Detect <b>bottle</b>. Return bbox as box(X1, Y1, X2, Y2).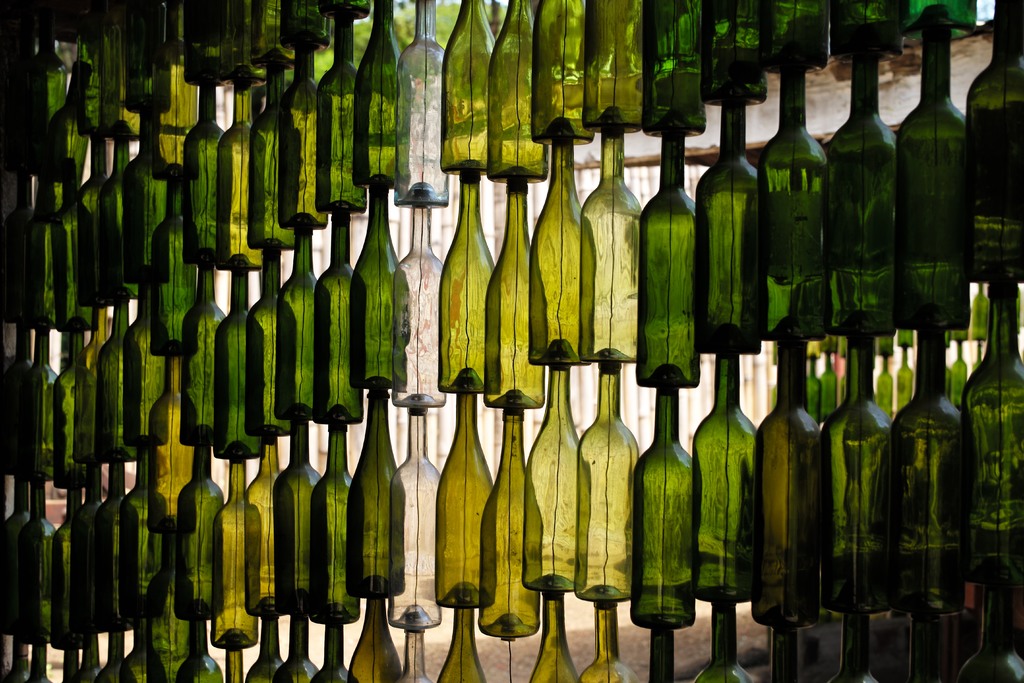
box(0, 335, 48, 486).
